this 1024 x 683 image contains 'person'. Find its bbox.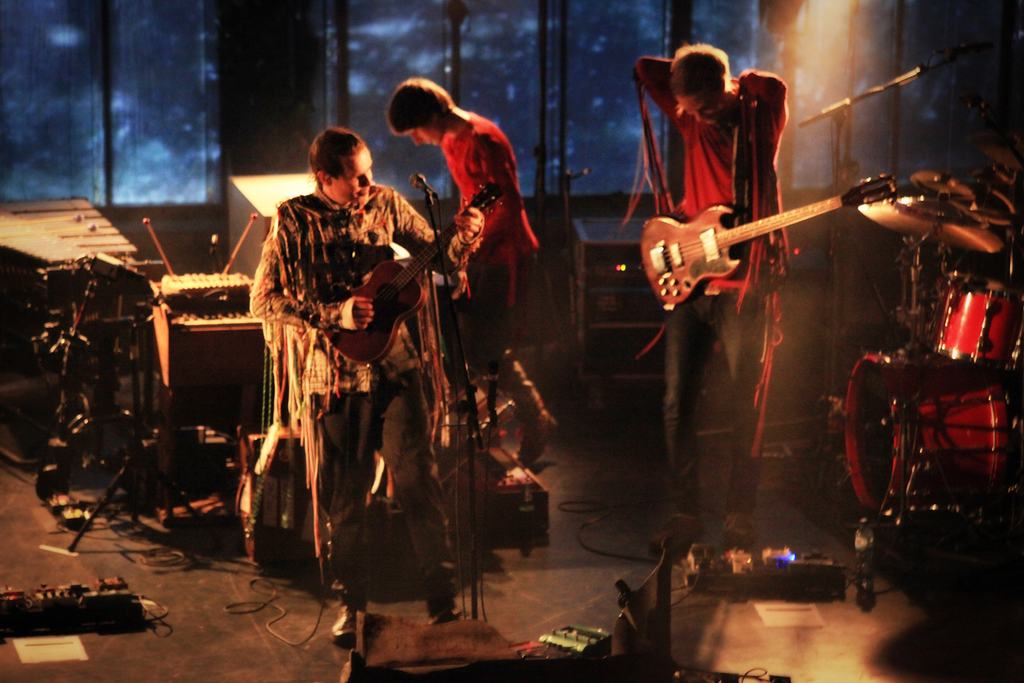
BBox(248, 124, 488, 642).
